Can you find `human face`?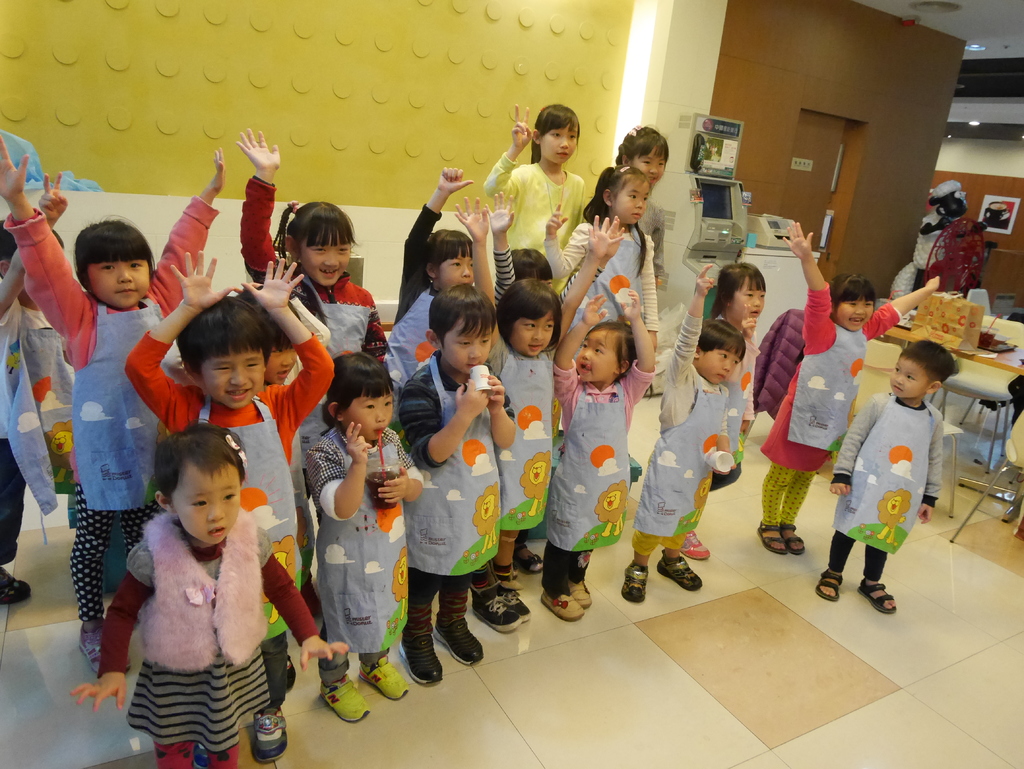
Yes, bounding box: (x1=442, y1=316, x2=490, y2=376).
